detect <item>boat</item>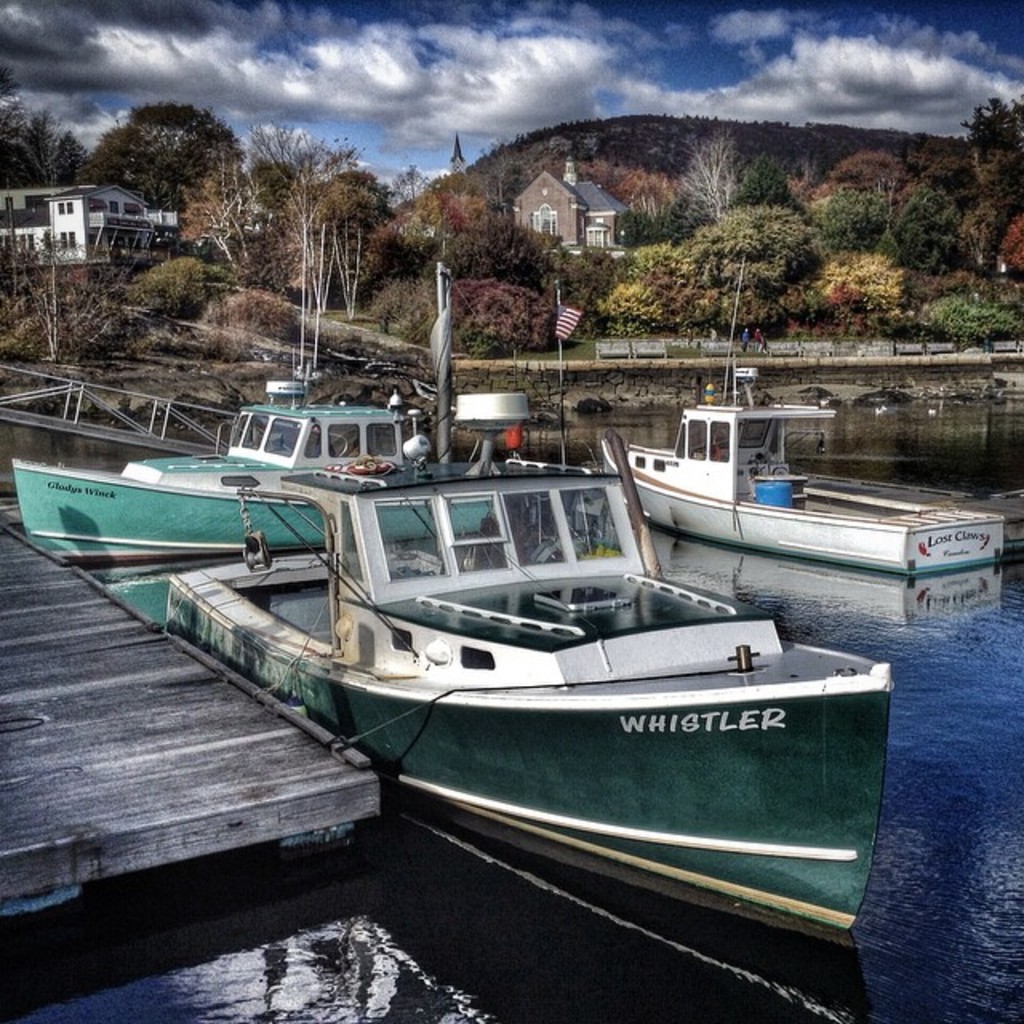
bbox(626, 362, 1008, 579)
